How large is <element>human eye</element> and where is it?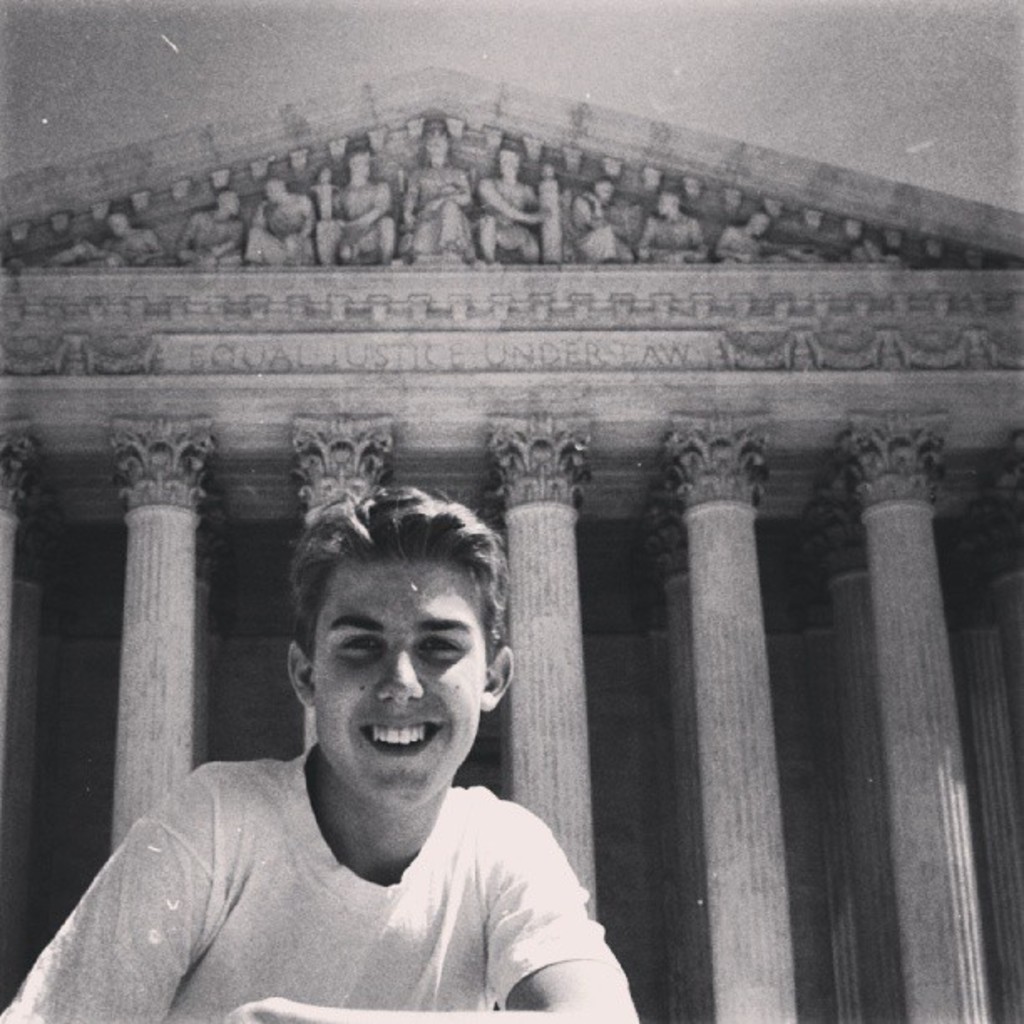
Bounding box: l=407, t=624, r=470, b=671.
